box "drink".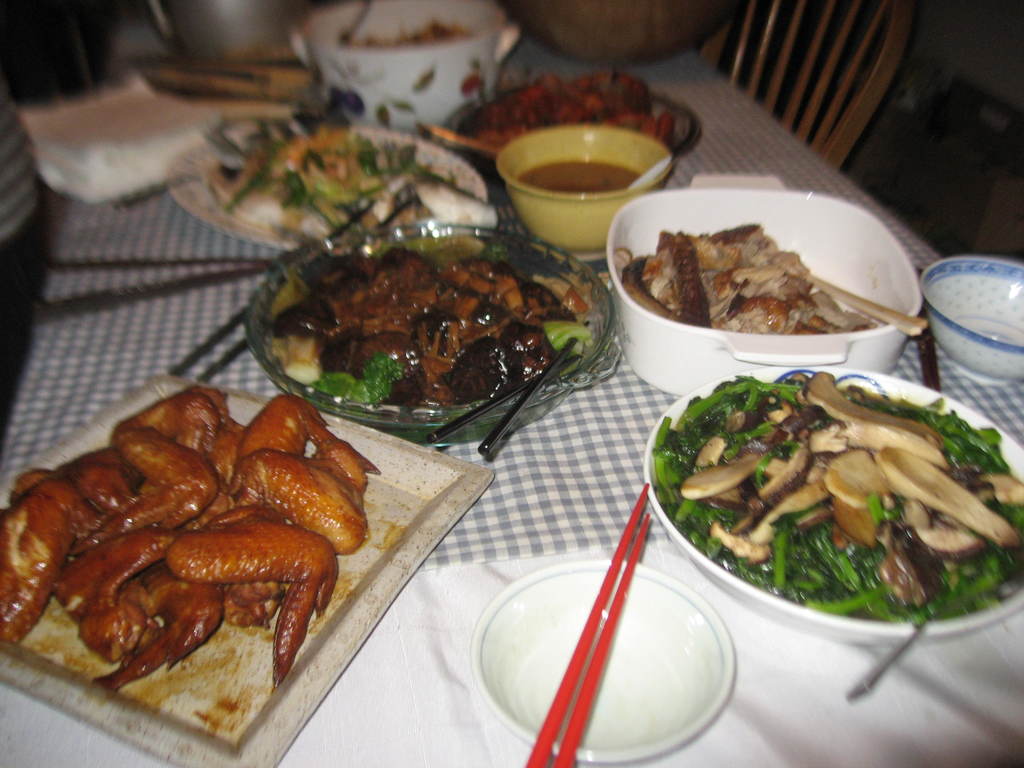
515:162:642:202.
